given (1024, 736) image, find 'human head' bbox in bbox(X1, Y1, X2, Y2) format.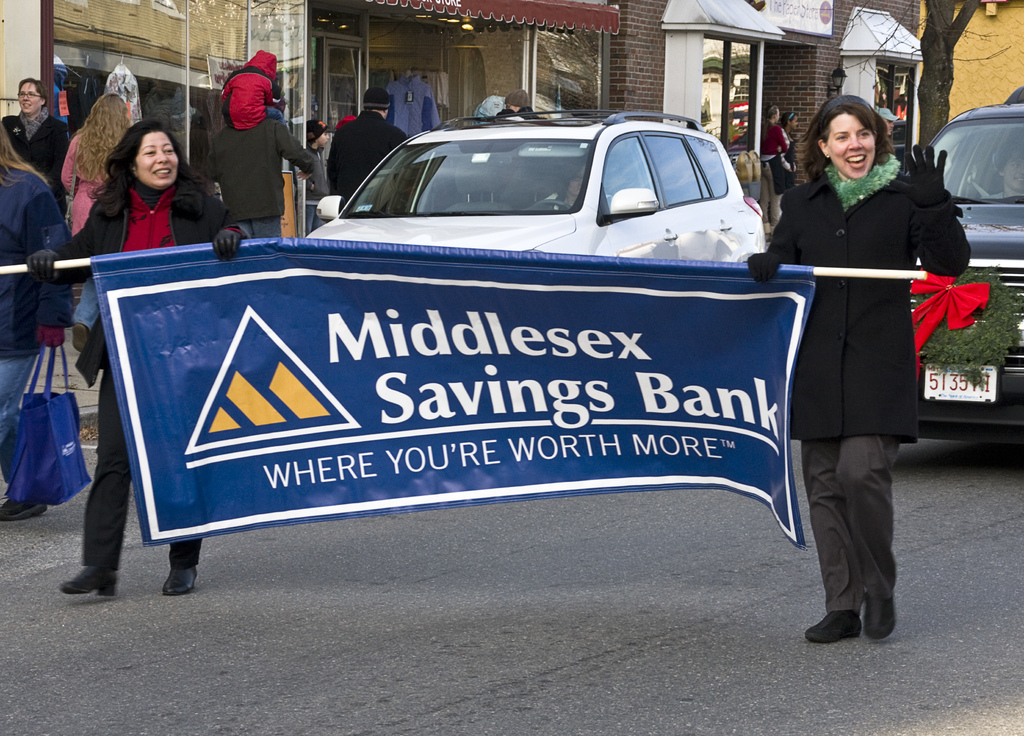
bbox(781, 113, 799, 128).
